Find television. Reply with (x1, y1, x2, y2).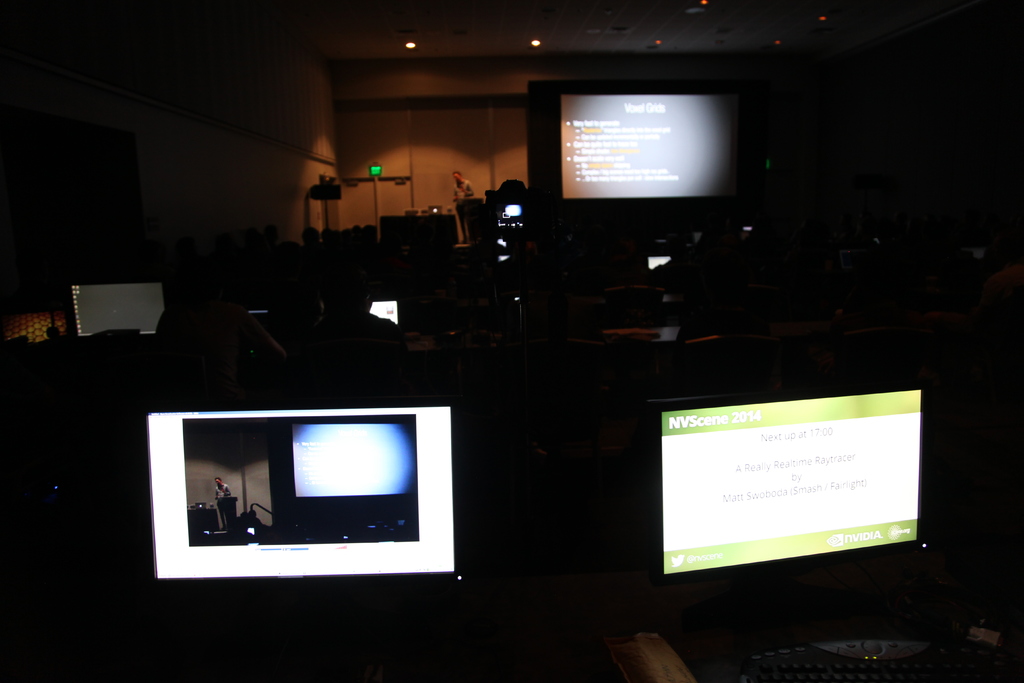
(144, 407, 467, 583).
